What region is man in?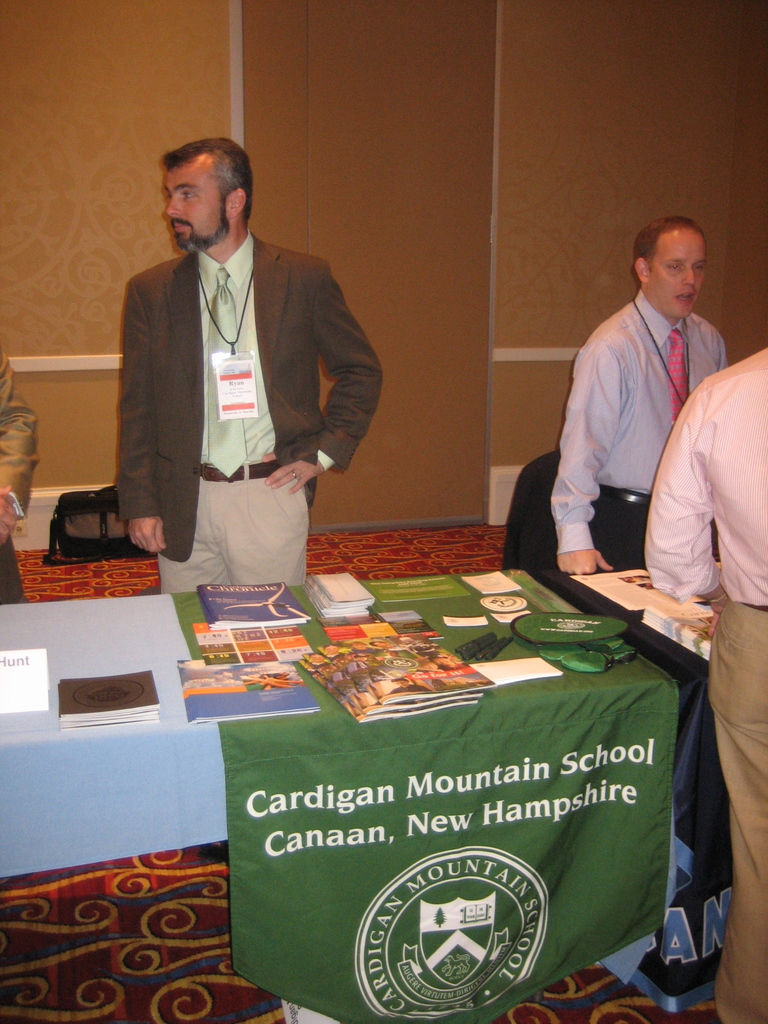
region(547, 218, 727, 575).
